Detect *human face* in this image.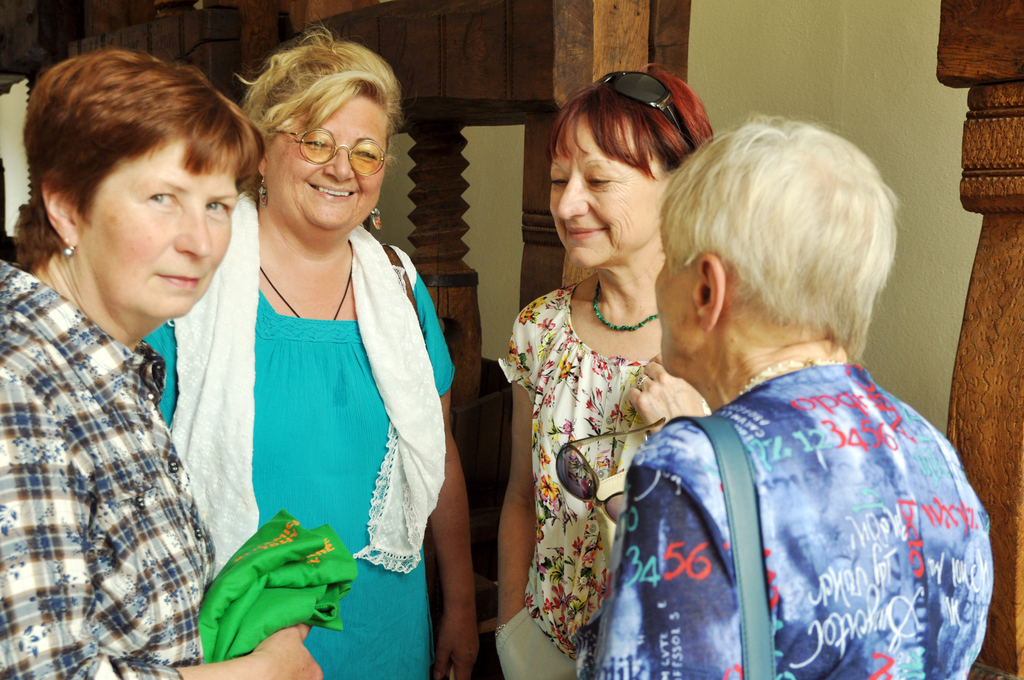
Detection: x1=547, y1=117, x2=671, y2=264.
